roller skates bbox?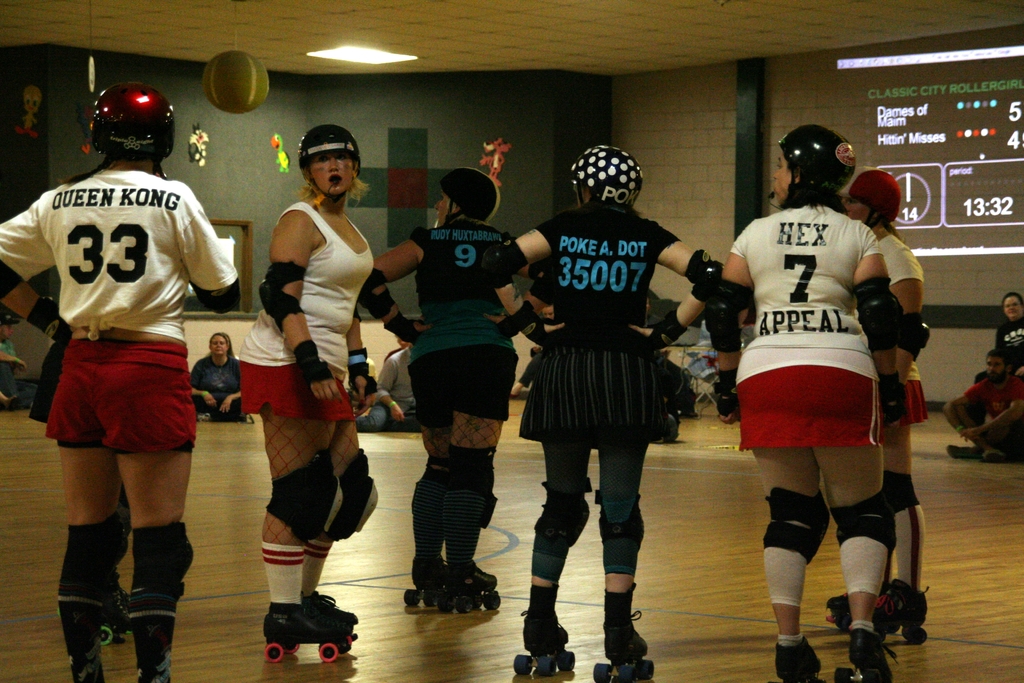
[769, 641, 830, 682]
